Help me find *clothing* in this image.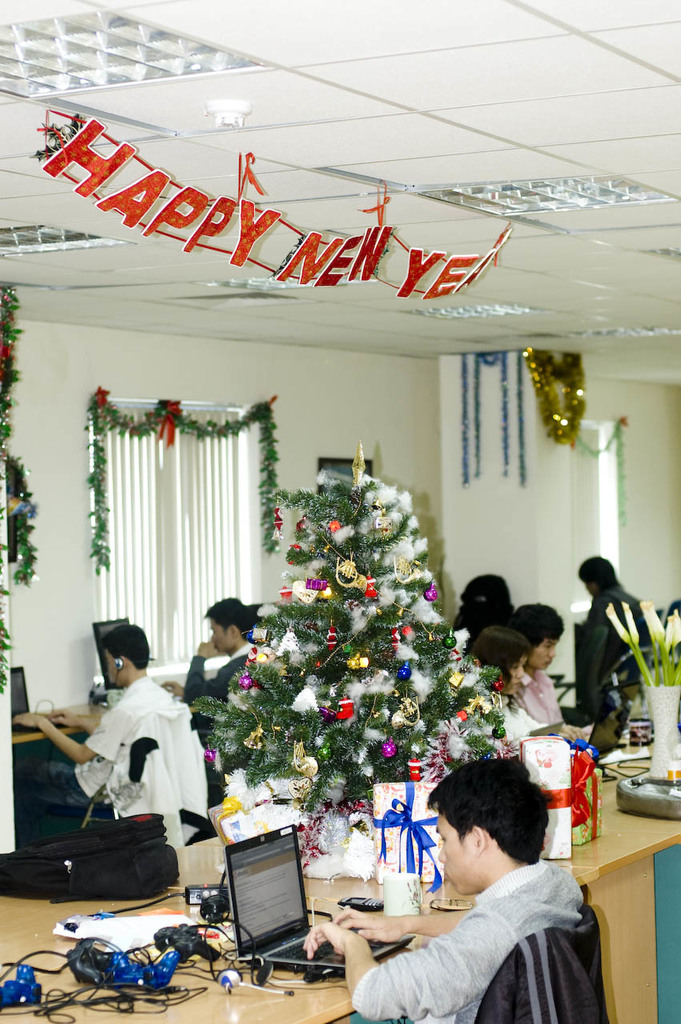
Found it: x1=593, y1=579, x2=647, y2=720.
